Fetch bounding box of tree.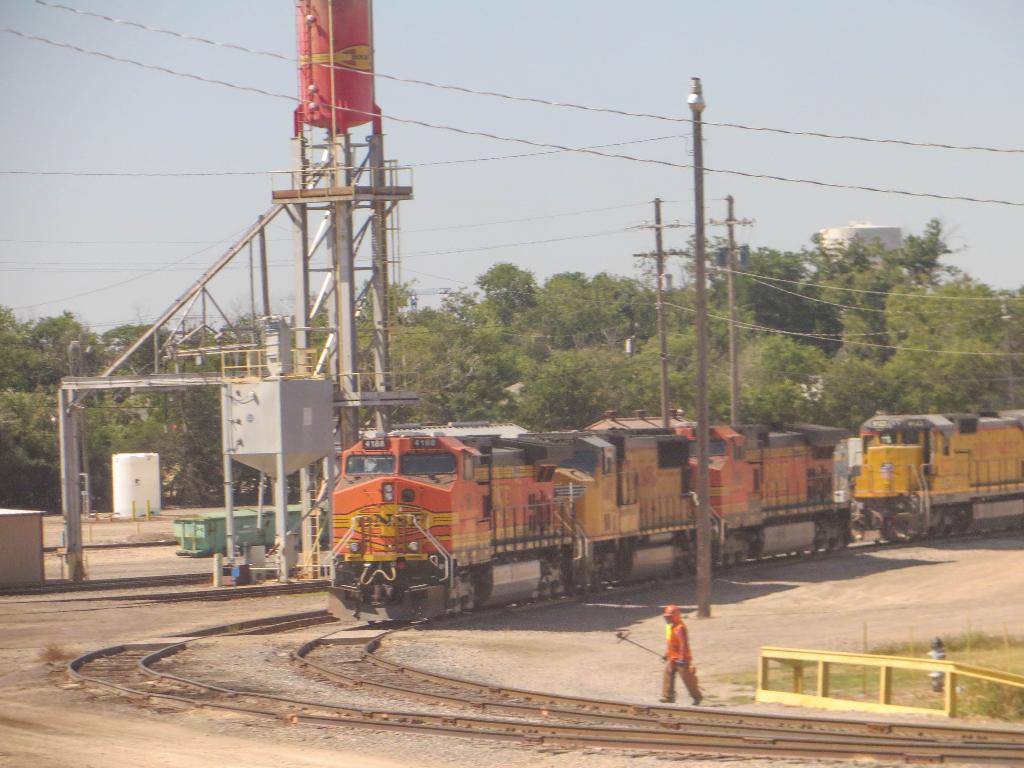
Bbox: crop(49, 308, 193, 513).
